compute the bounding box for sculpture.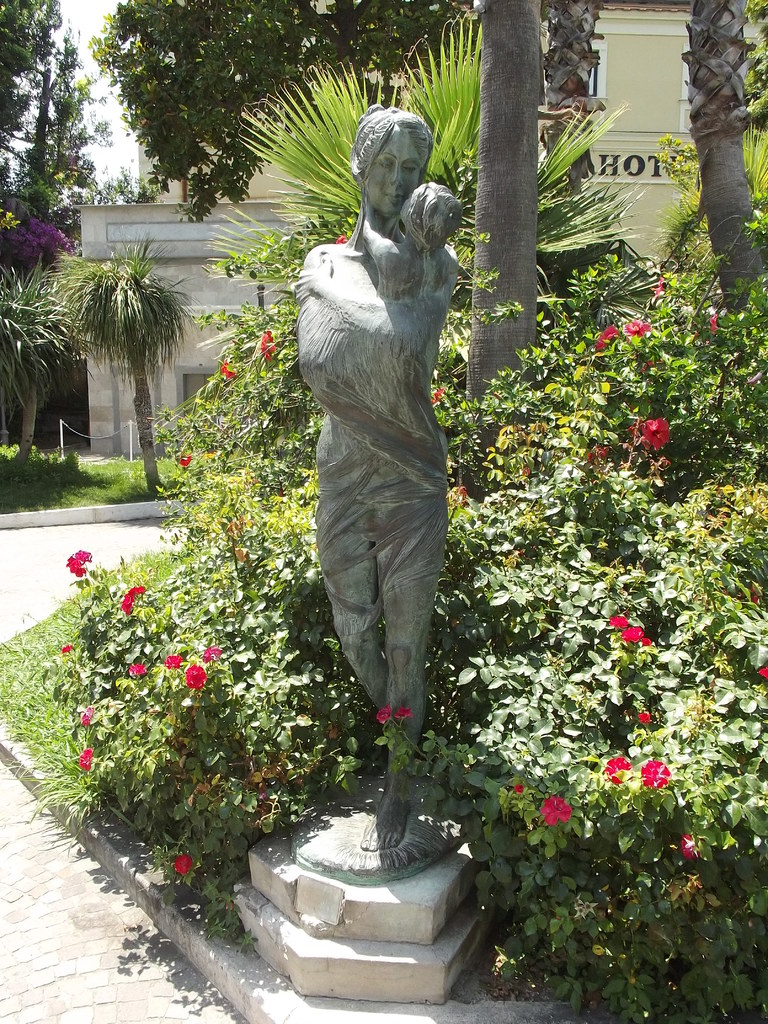
select_region(294, 106, 461, 762).
